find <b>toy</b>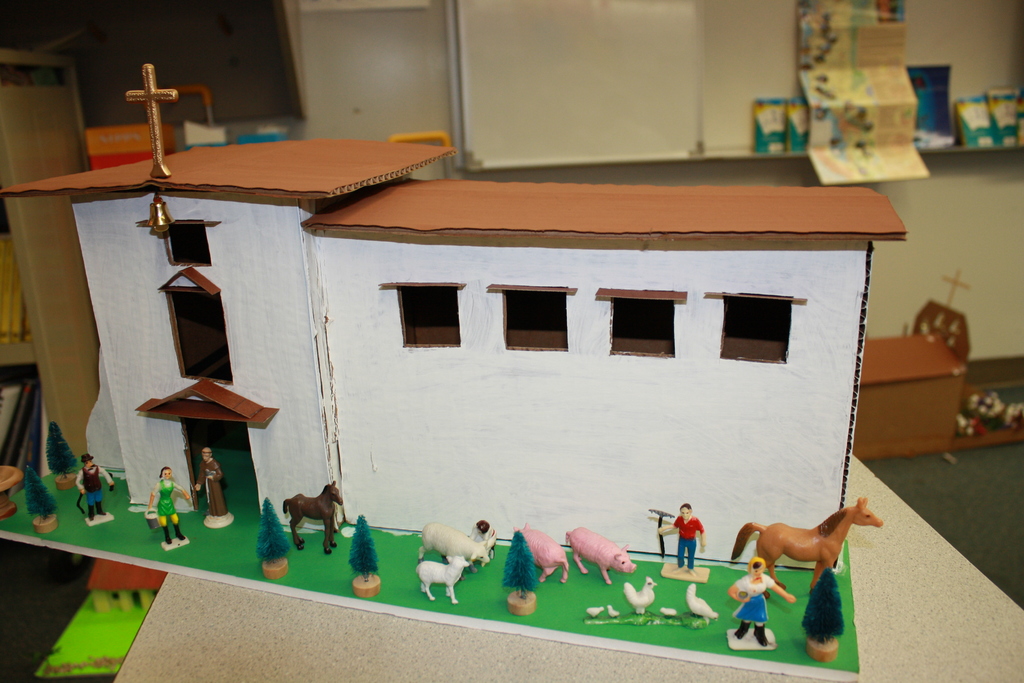
bbox(141, 466, 191, 547)
